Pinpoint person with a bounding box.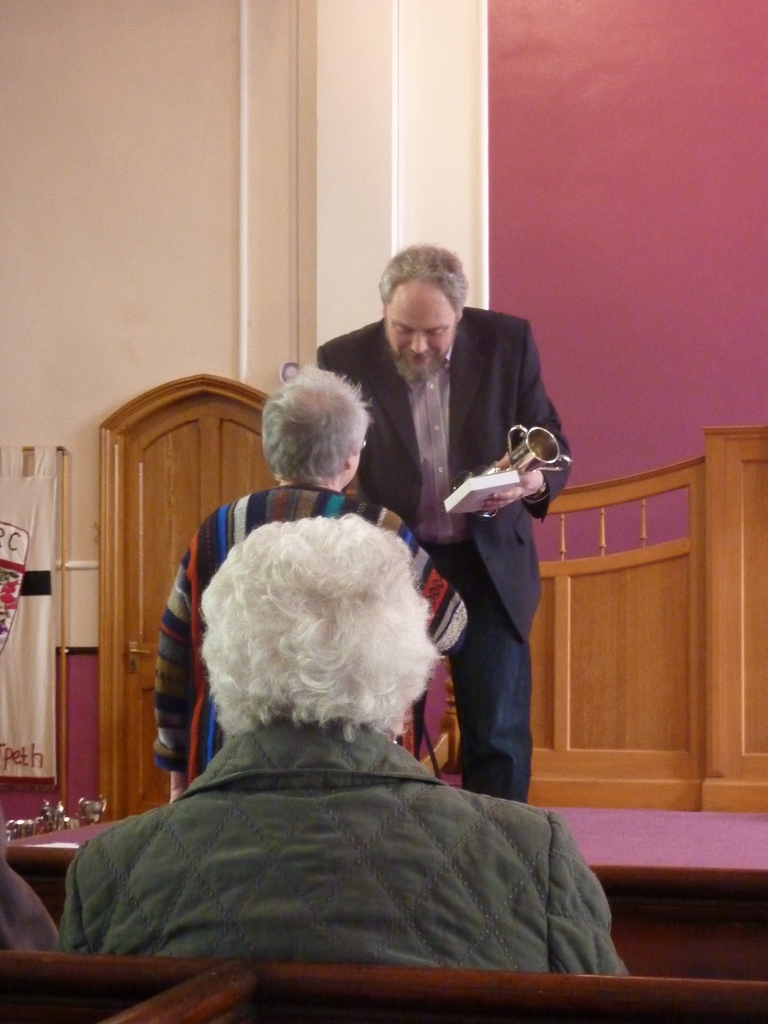
{"x1": 323, "y1": 246, "x2": 573, "y2": 799}.
